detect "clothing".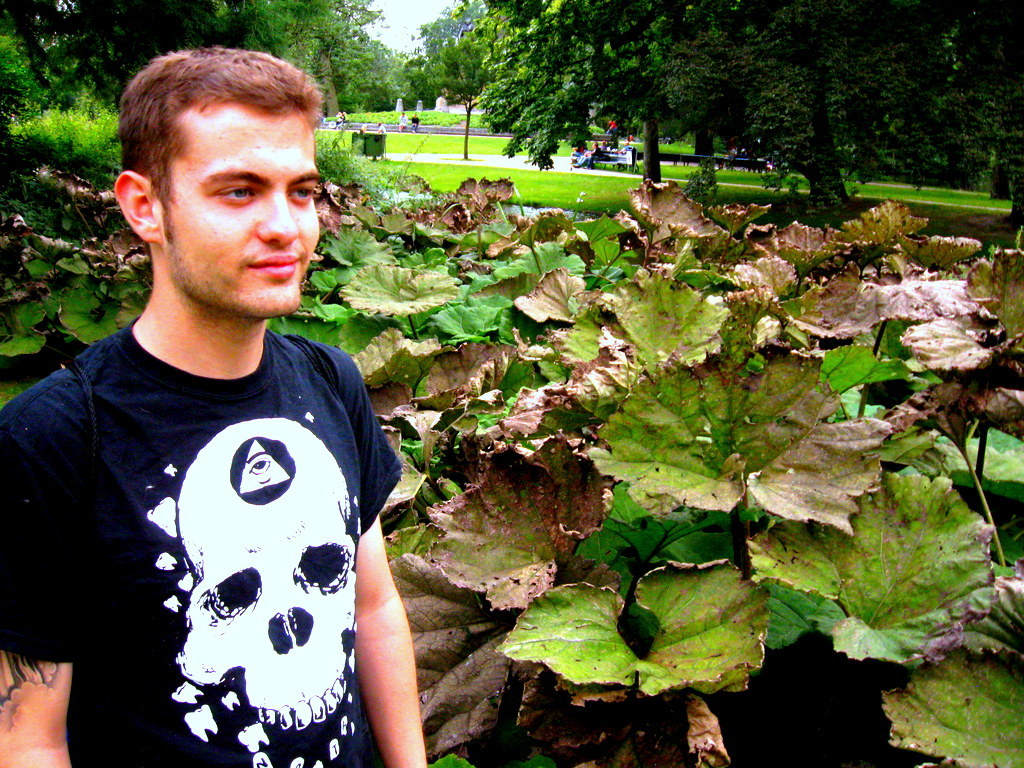
Detected at <box>577,148,589,164</box>.
